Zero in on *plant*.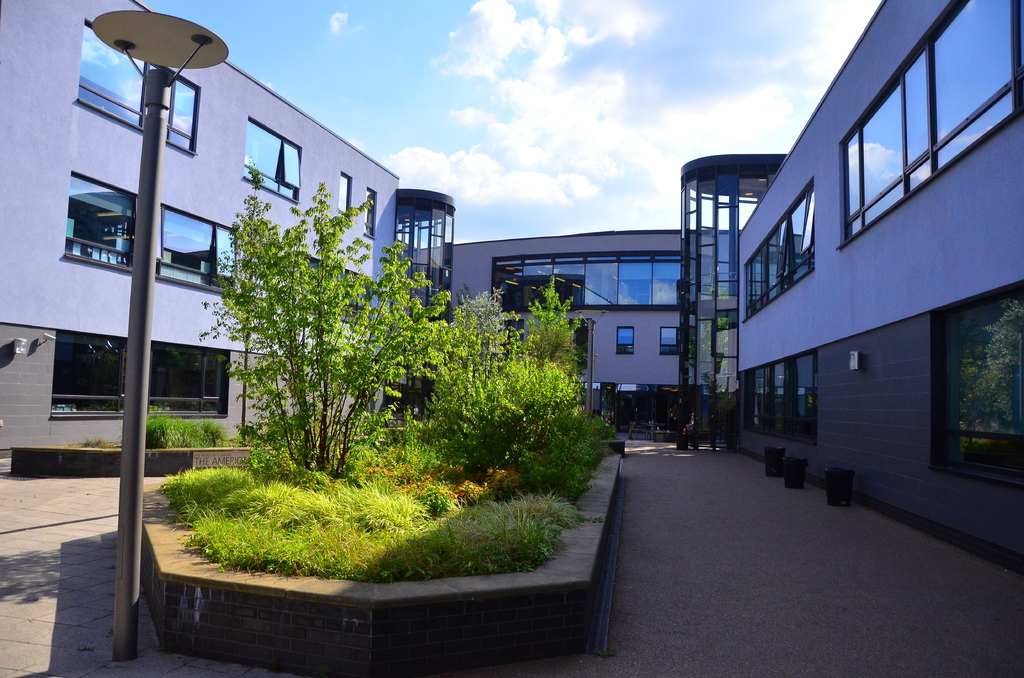
Zeroed in: 79, 432, 97, 454.
